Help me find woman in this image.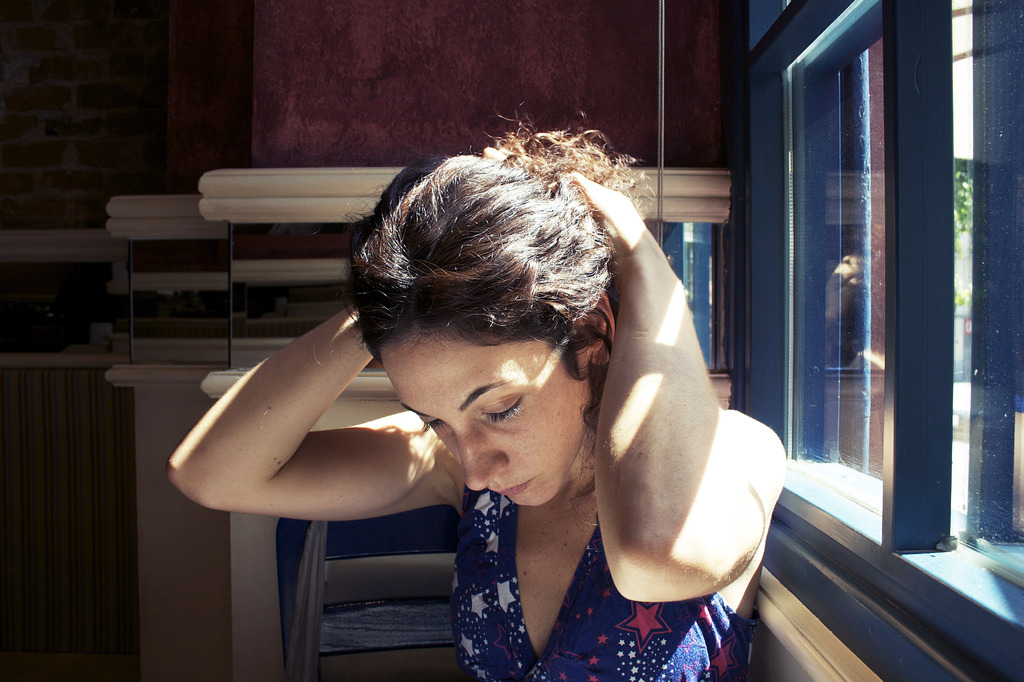
Found it: [left=224, top=163, right=728, bottom=681].
